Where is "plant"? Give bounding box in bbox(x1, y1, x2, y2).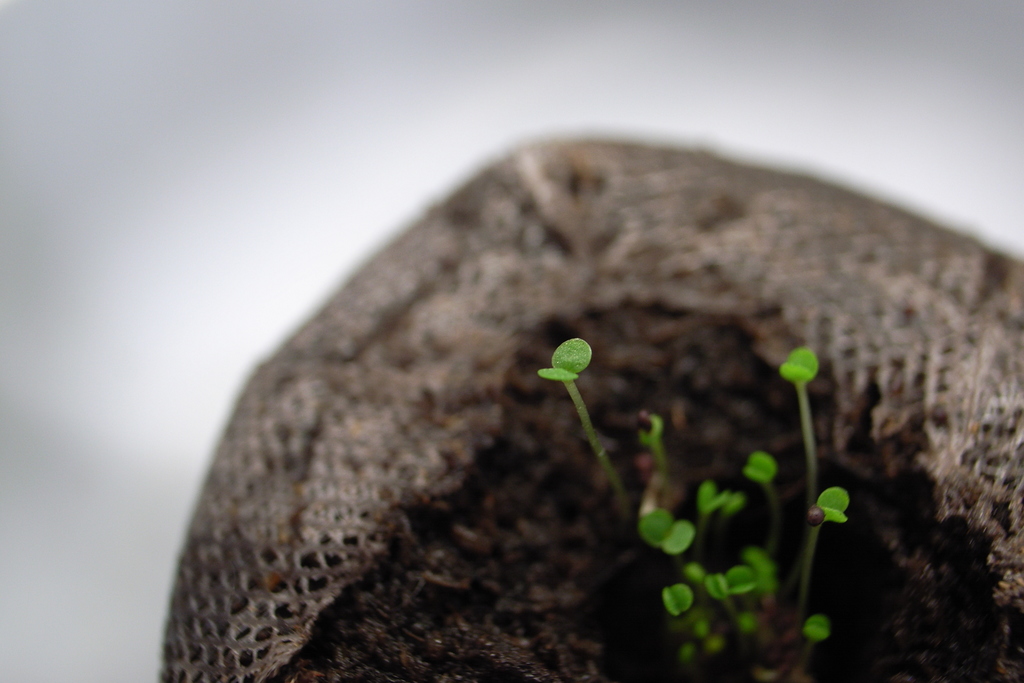
bbox(717, 479, 750, 526).
